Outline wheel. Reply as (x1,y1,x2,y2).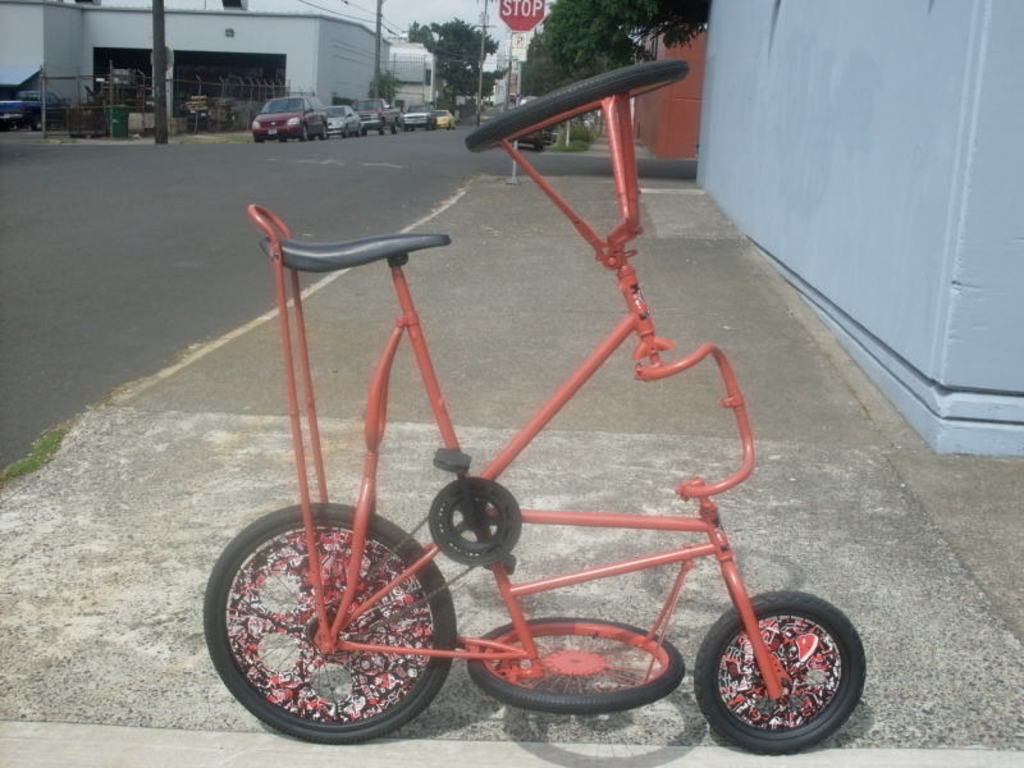
(378,124,387,133).
